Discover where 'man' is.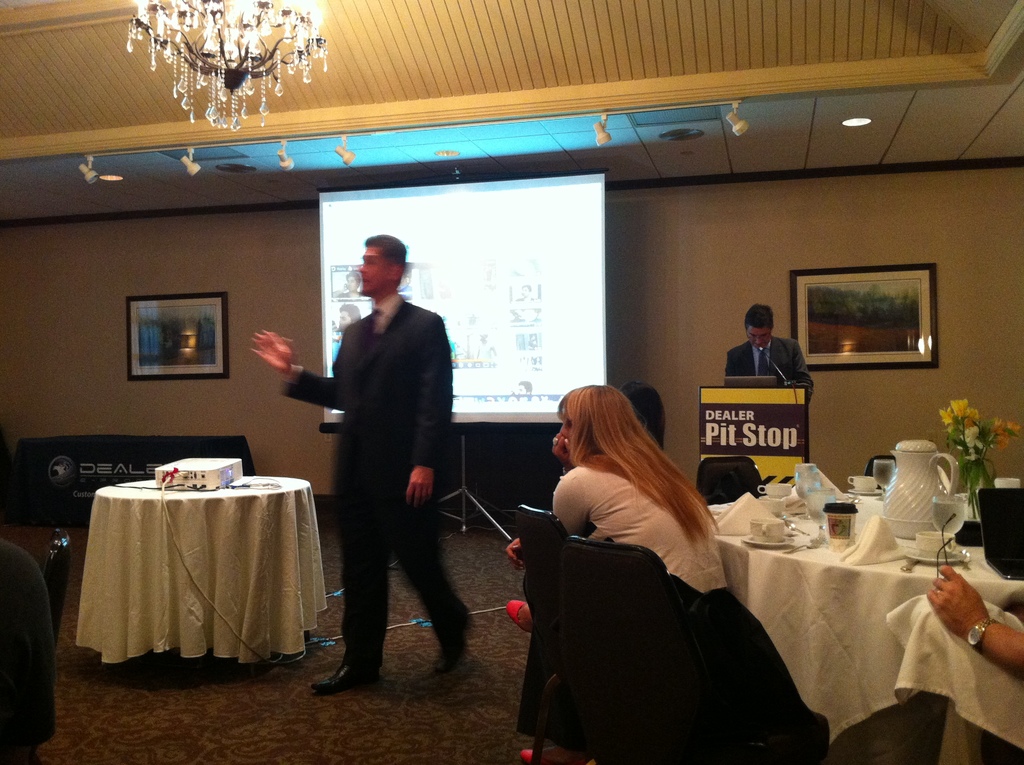
Discovered at <box>727,300,812,394</box>.
